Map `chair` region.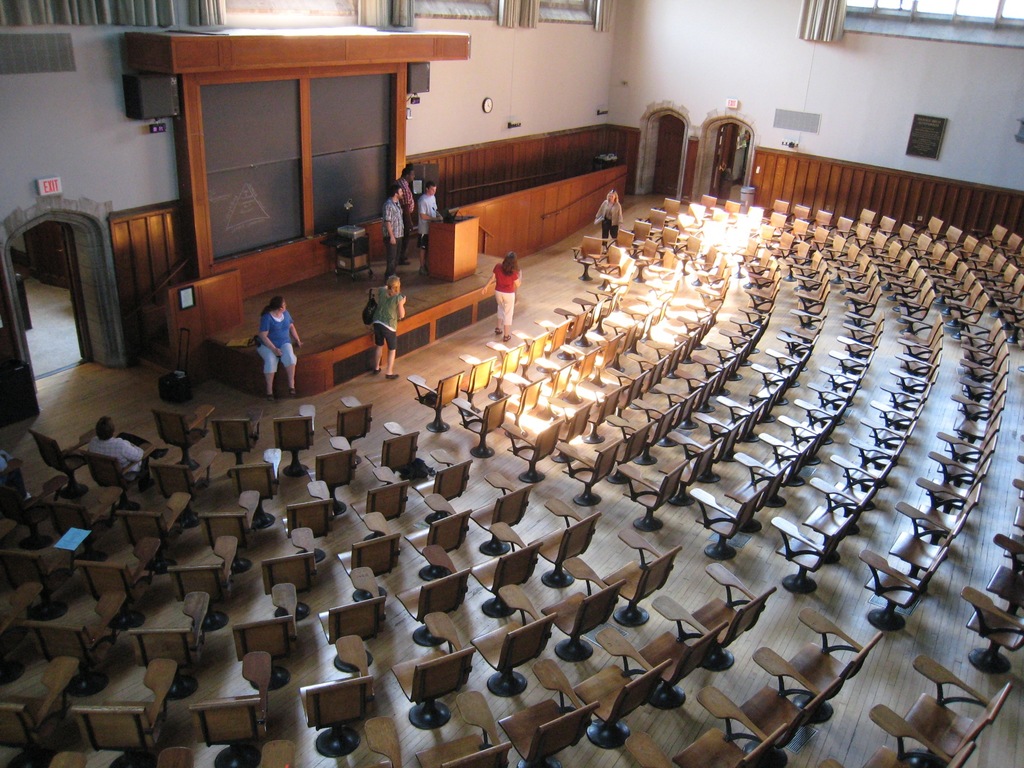
Mapped to rect(24, 589, 129, 696).
